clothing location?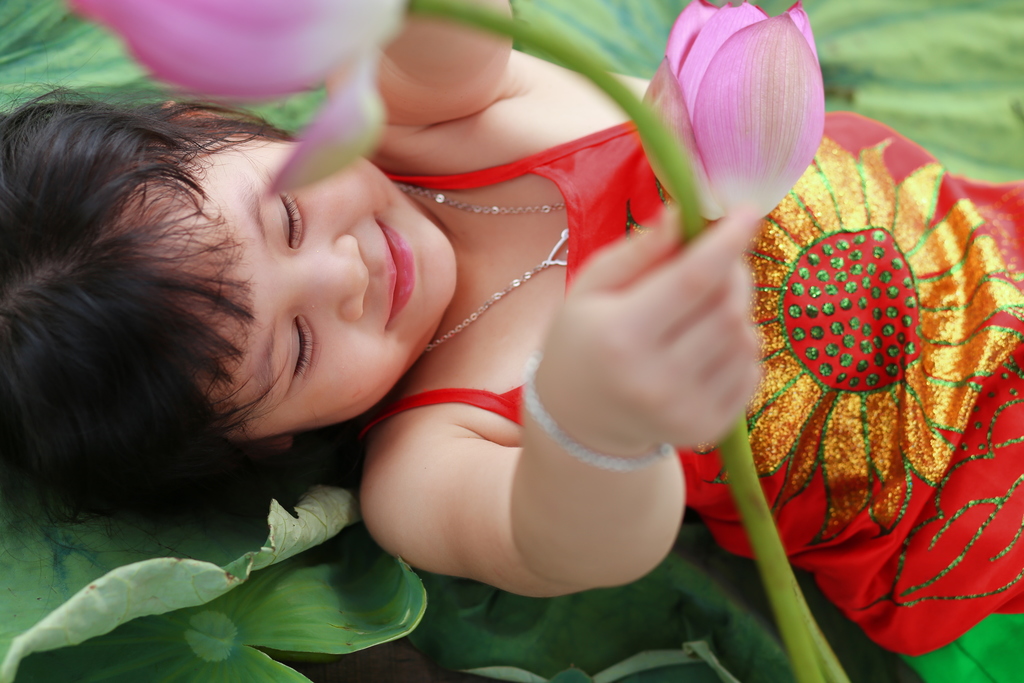
<bbox>350, 102, 1023, 682</bbox>
